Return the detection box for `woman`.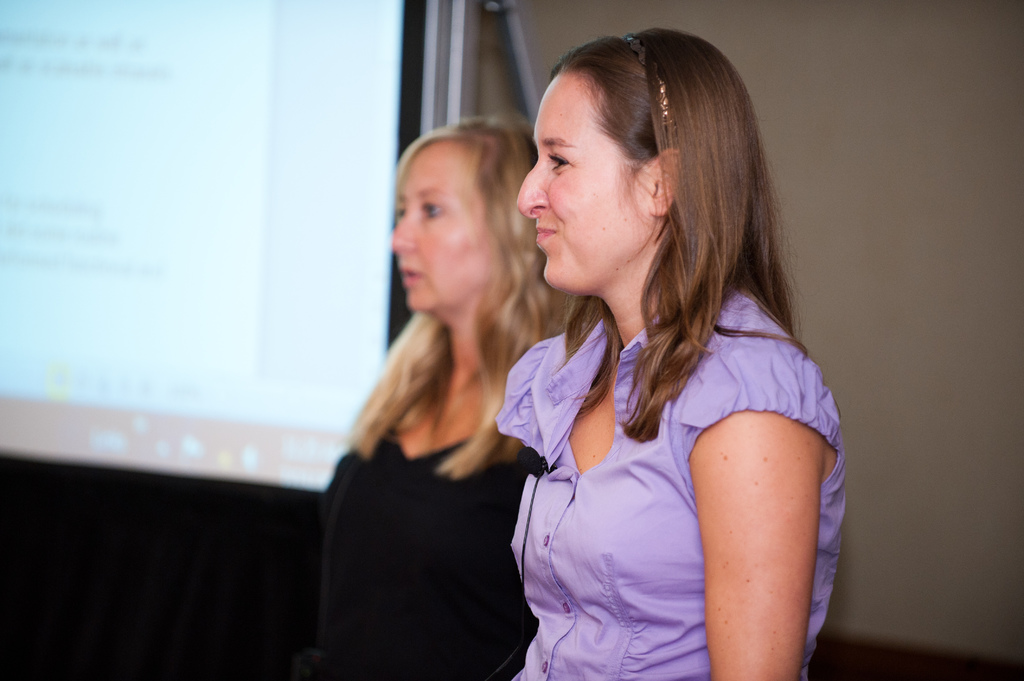
<region>468, 13, 835, 680</region>.
